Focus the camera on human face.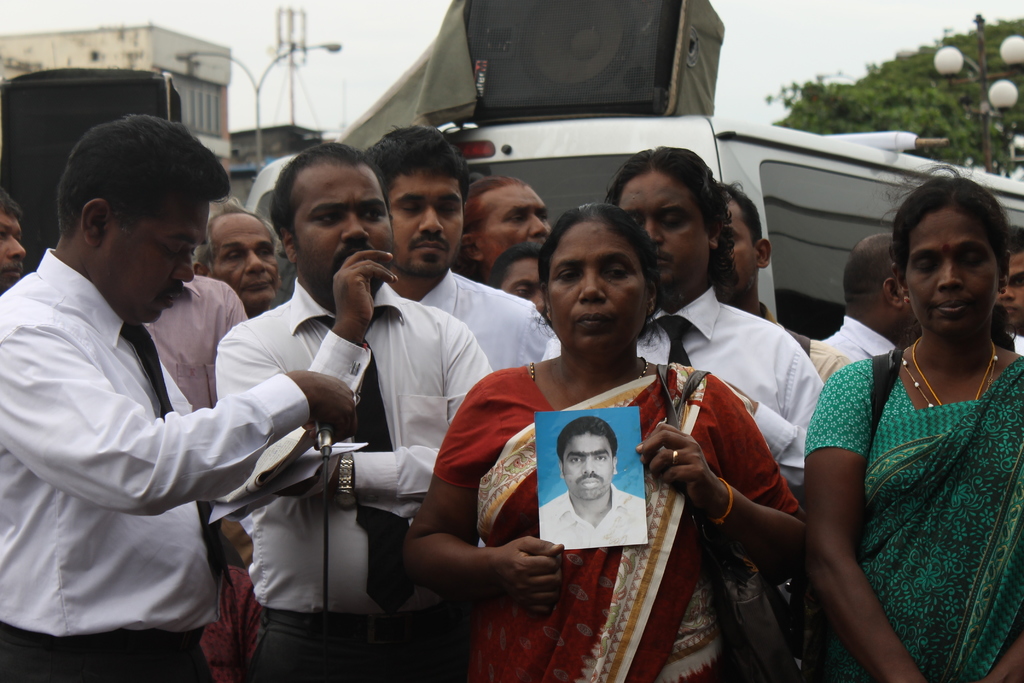
Focus region: box=[722, 190, 758, 290].
